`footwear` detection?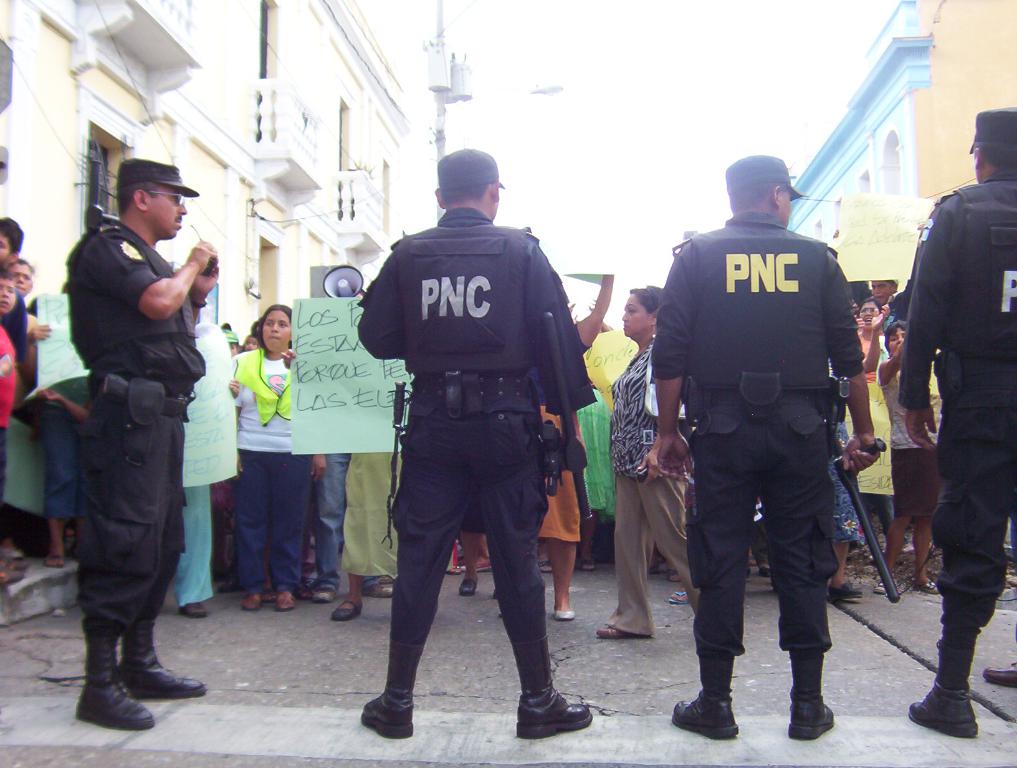
x1=531 y1=559 x2=555 y2=575
